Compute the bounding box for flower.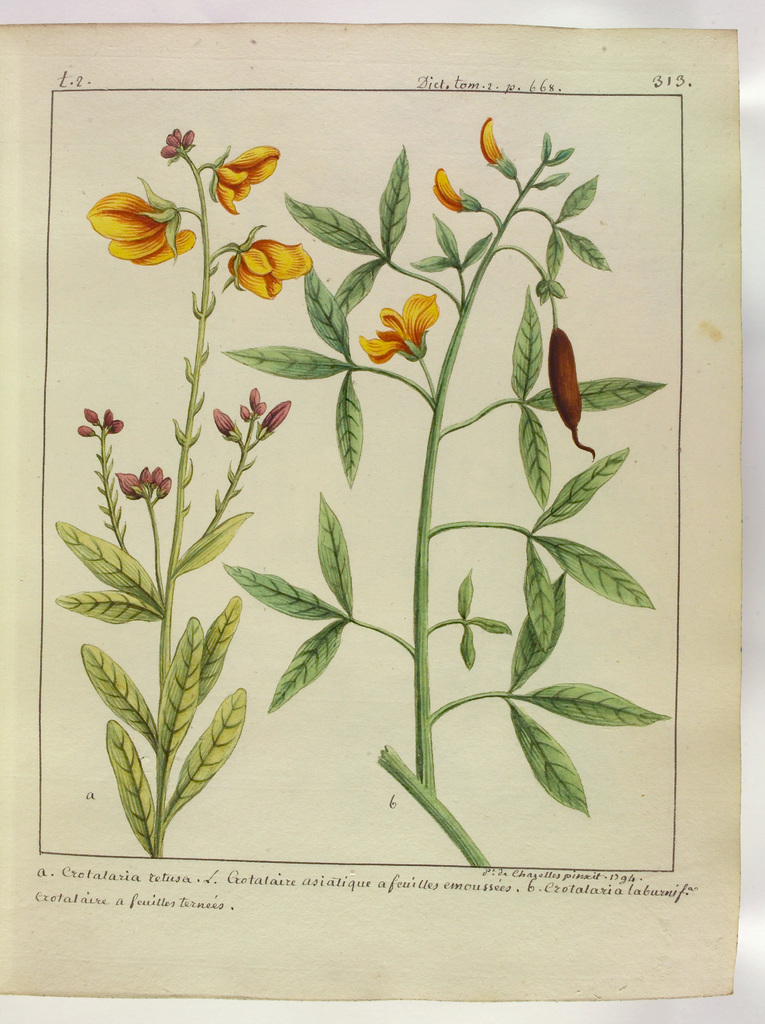
box=[231, 236, 317, 293].
